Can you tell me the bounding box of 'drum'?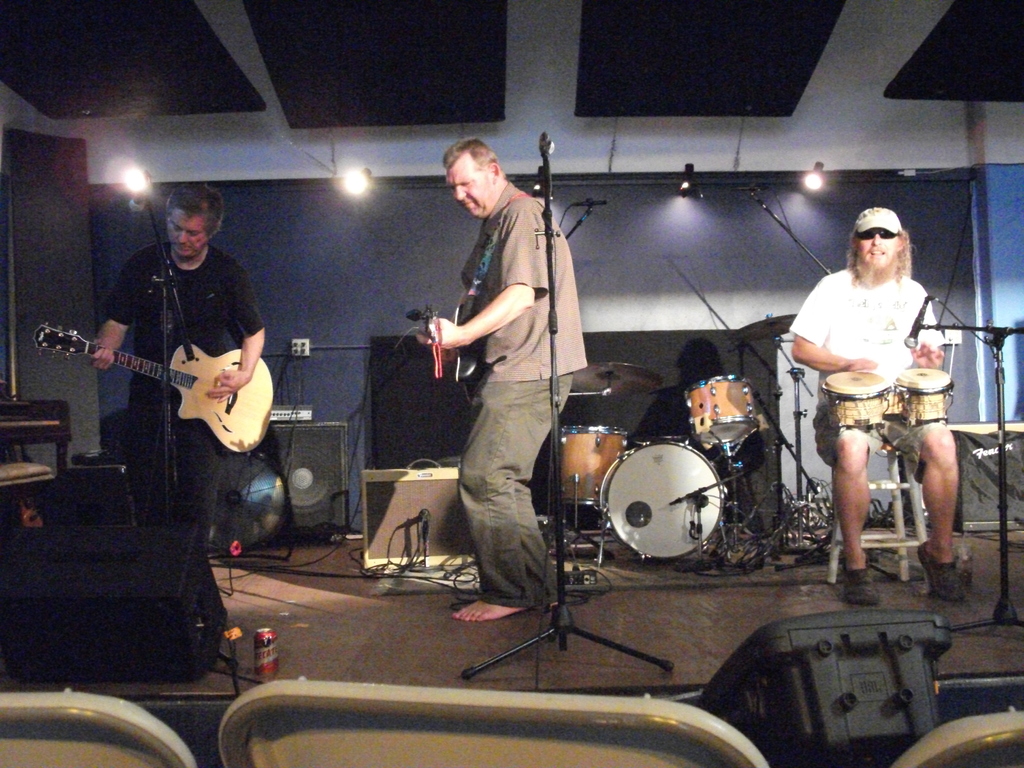
559, 383, 776, 567.
